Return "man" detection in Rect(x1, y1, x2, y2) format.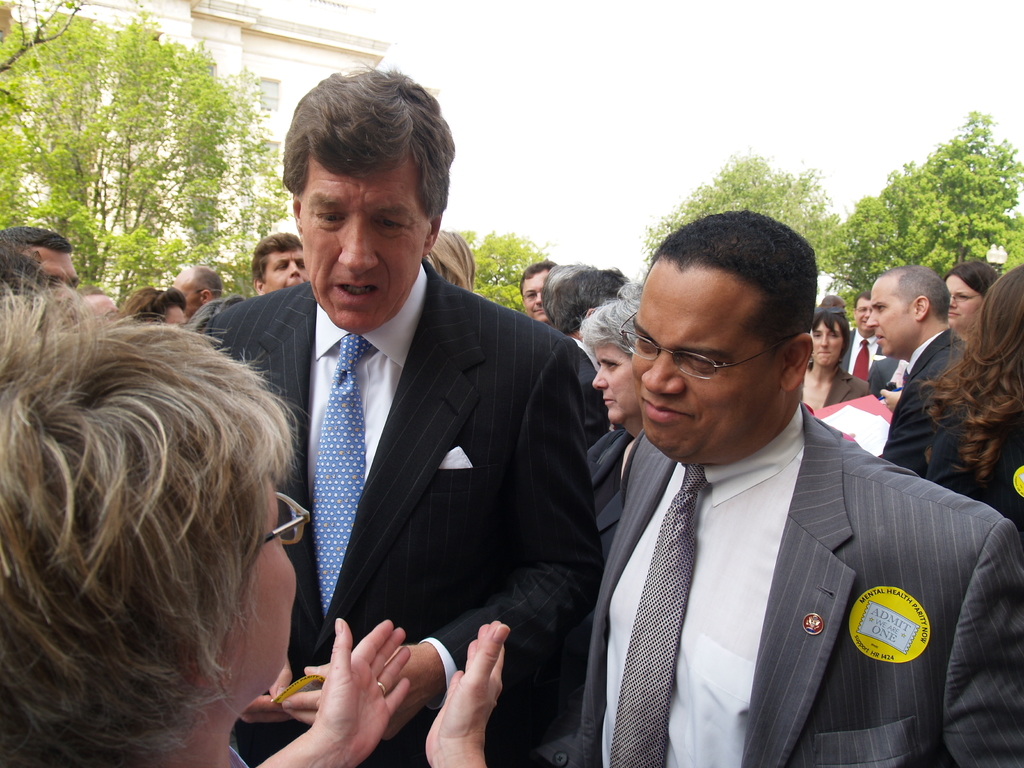
Rect(193, 63, 588, 767).
